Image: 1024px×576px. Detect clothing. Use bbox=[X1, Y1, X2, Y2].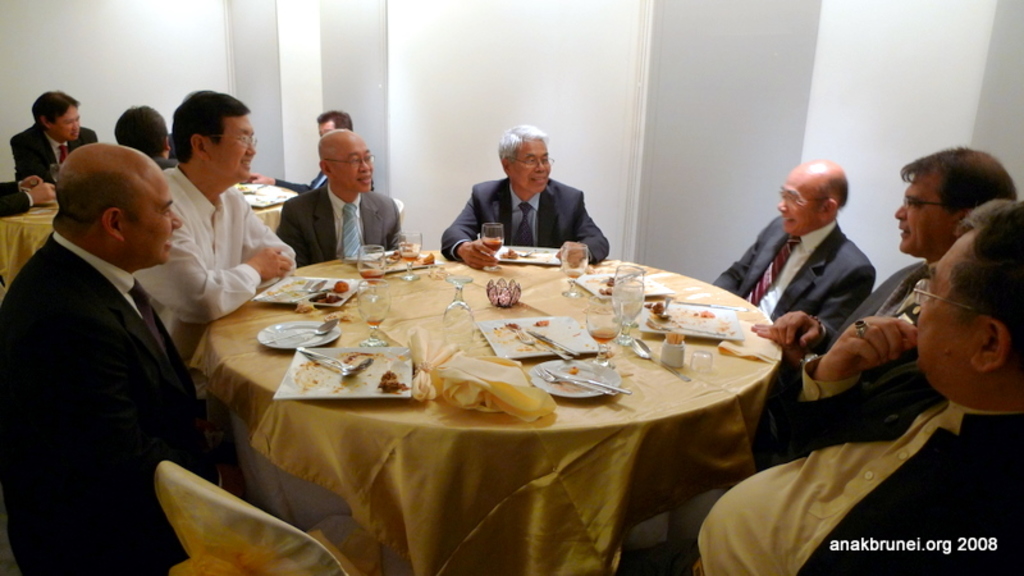
bbox=[0, 178, 35, 216].
